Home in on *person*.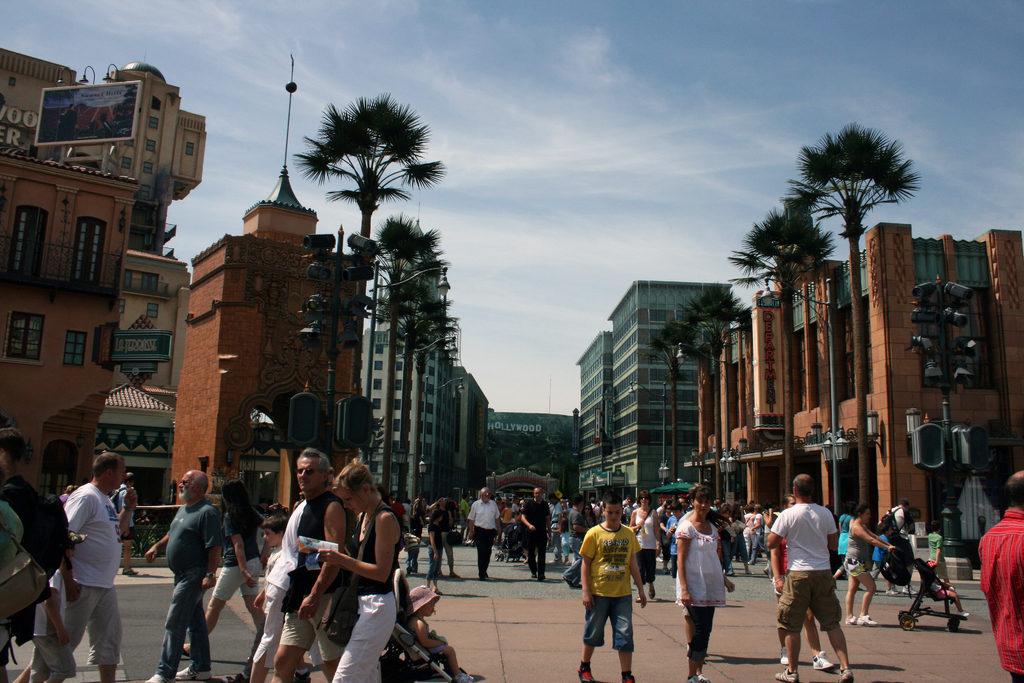
Homed in at box(436, 496, 458, 575).
